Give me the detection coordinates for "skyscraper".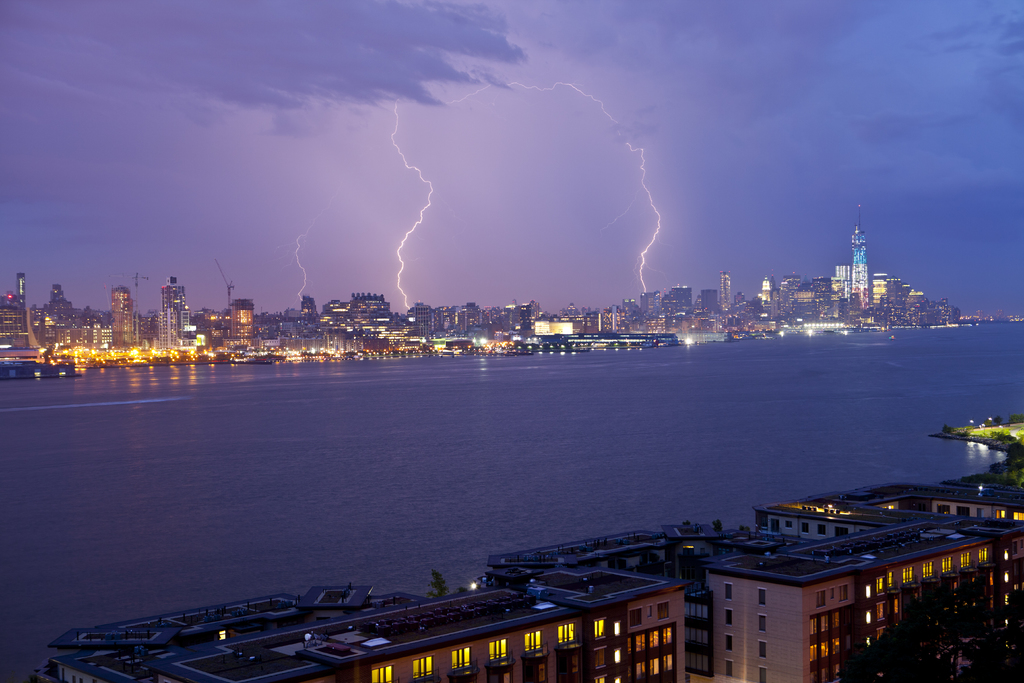
crop(227, 299, 257, 341).
